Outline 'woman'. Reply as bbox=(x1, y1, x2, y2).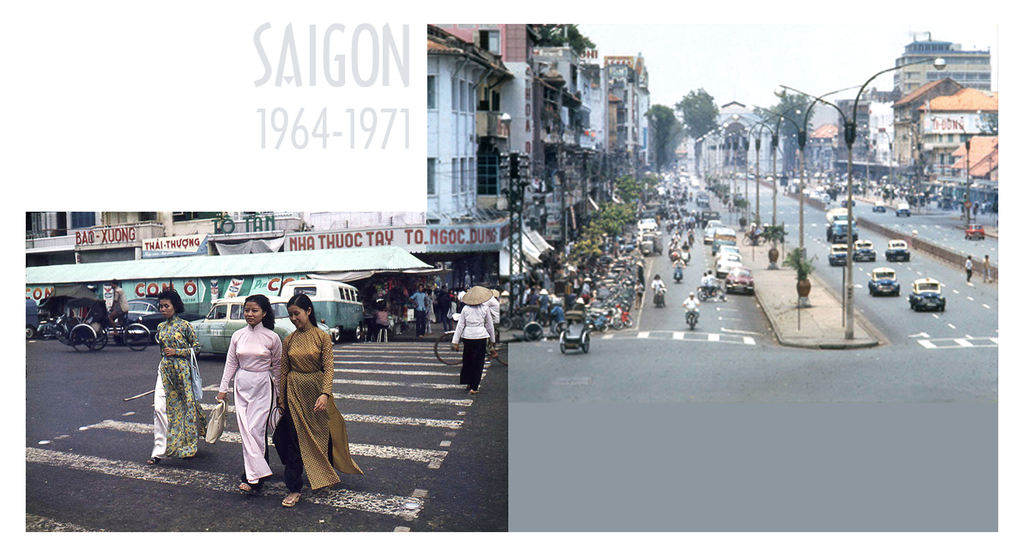
bbox=(449, 283, 502, 393).
